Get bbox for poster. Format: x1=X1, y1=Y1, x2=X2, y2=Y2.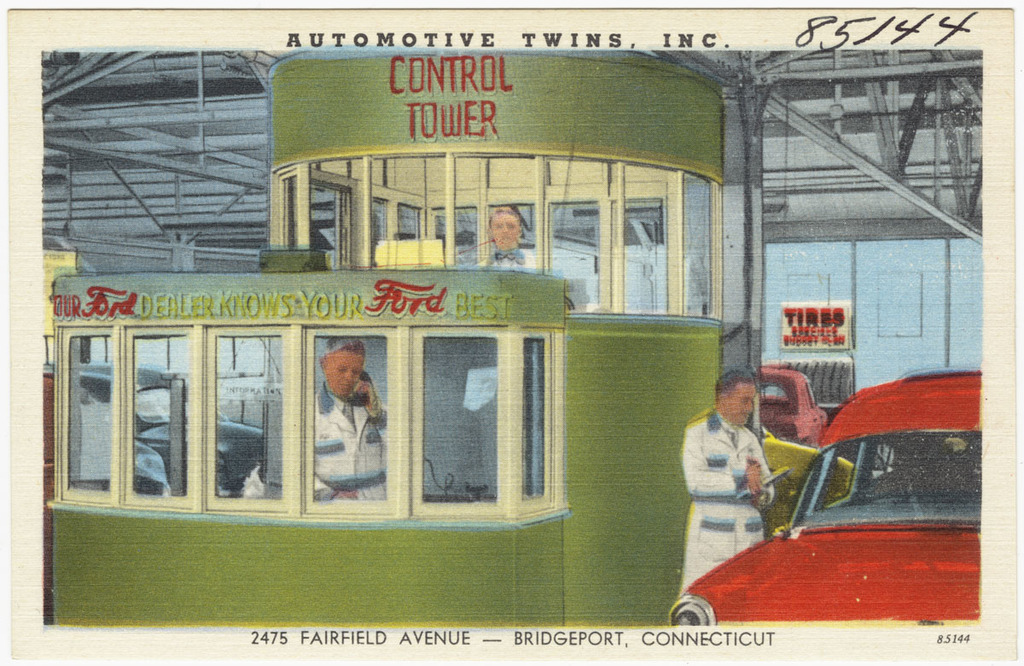
x1=0, y1=0, x2=1023, y2=665.
